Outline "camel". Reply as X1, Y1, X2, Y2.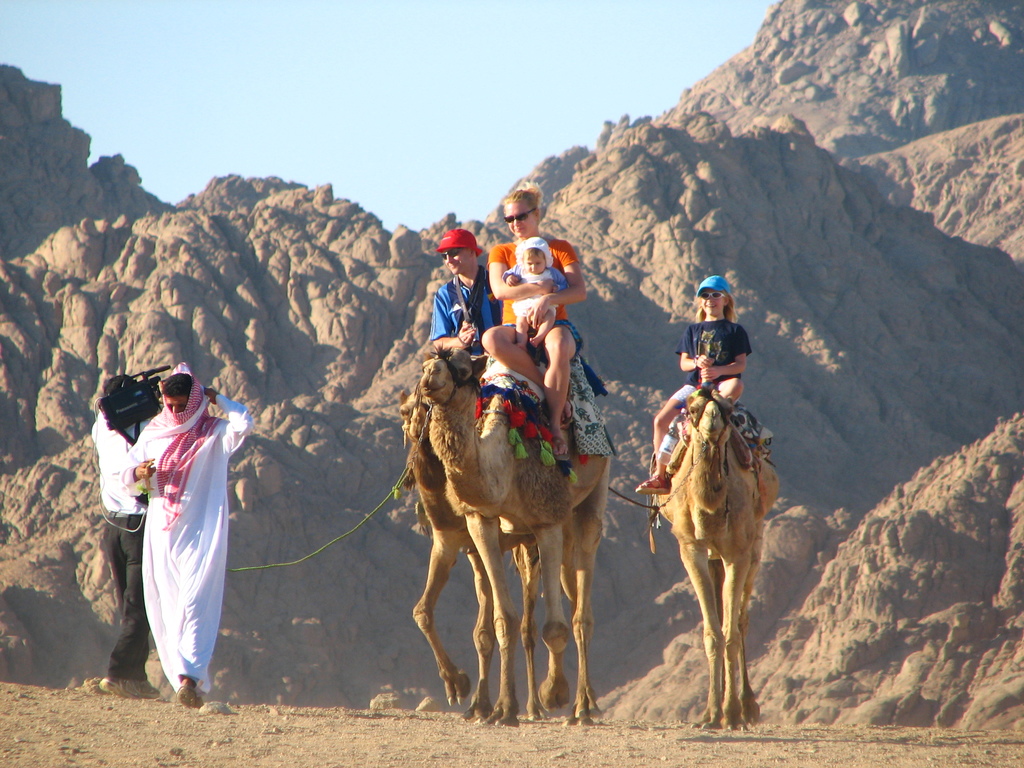
652, 387, 783, 730.
